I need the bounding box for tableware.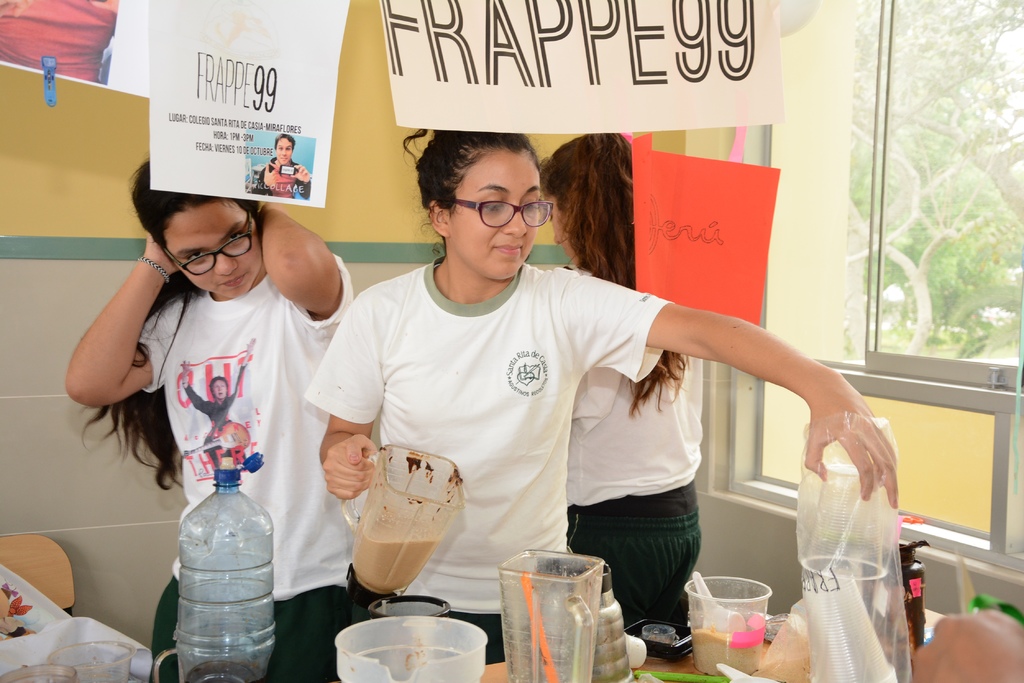
Here it is: x1=0, y1=660, x2=77, y2=682.
